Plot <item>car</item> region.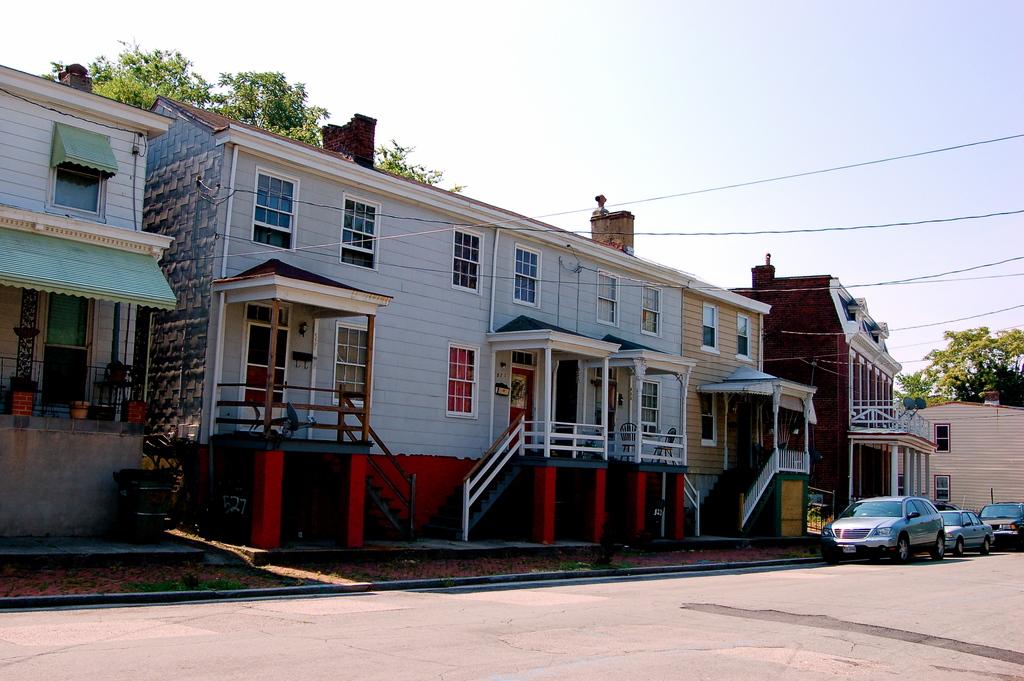
Plotted at {"x1": 823, "y1": 496, "x2": 950, "y2": 564}.
